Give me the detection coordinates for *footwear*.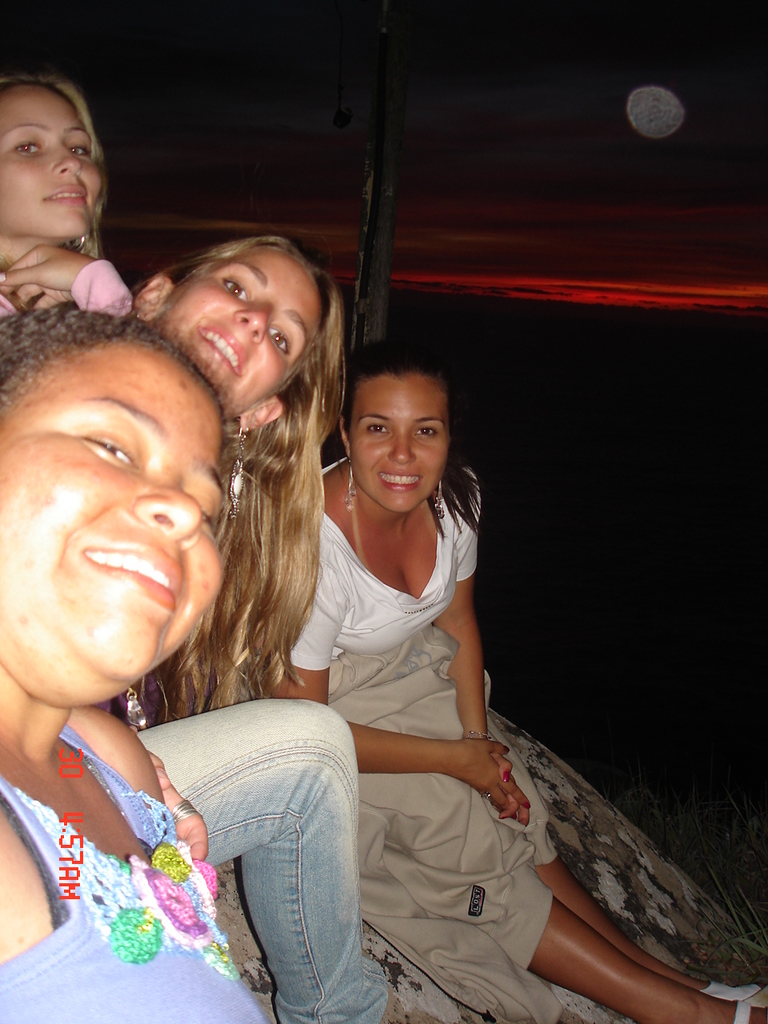
(left=710, top=982, right=767, bottom=1006).
